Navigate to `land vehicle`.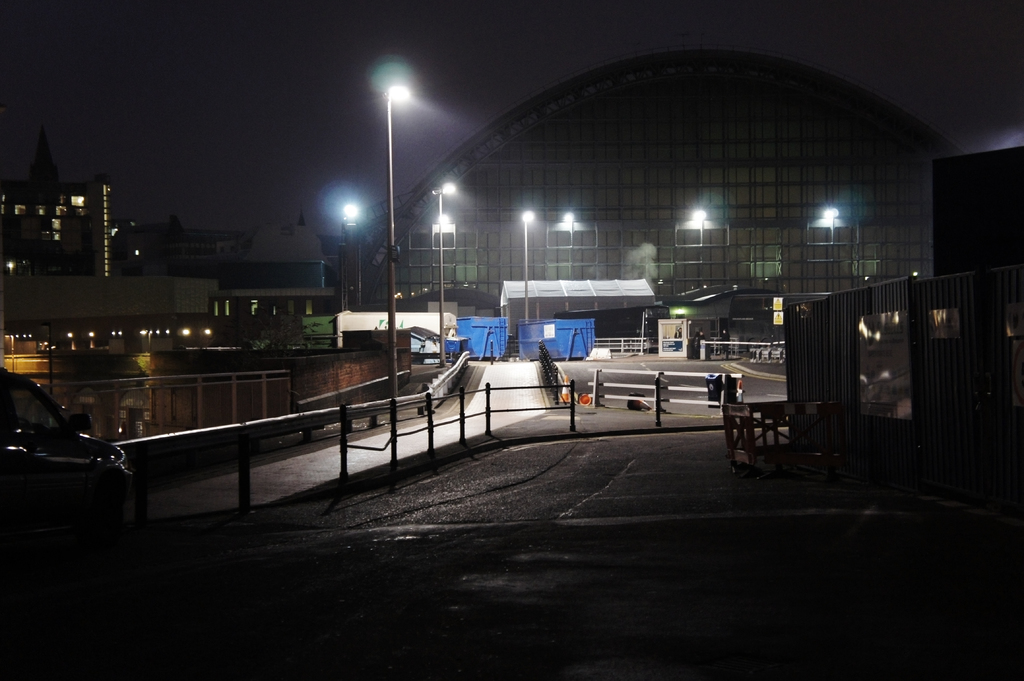
Navigation target: {"x1": 4, "y1": 368, "x2": 141, "y2": 543}.
